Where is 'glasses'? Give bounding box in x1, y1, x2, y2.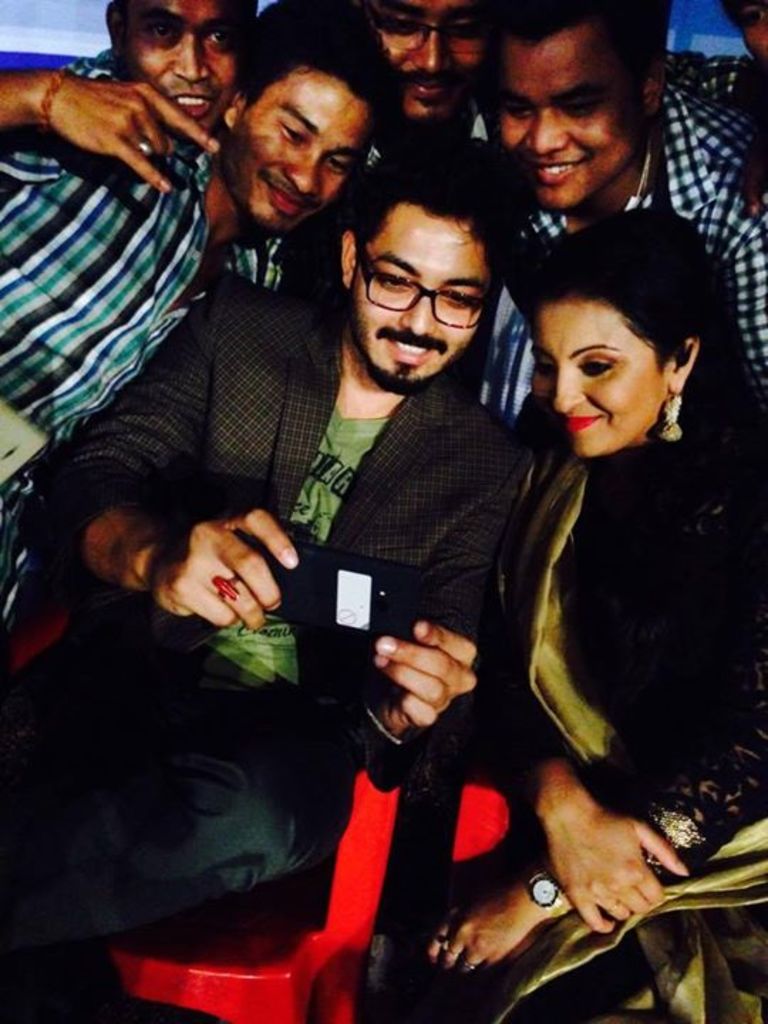
366, 6, 501, 57.
